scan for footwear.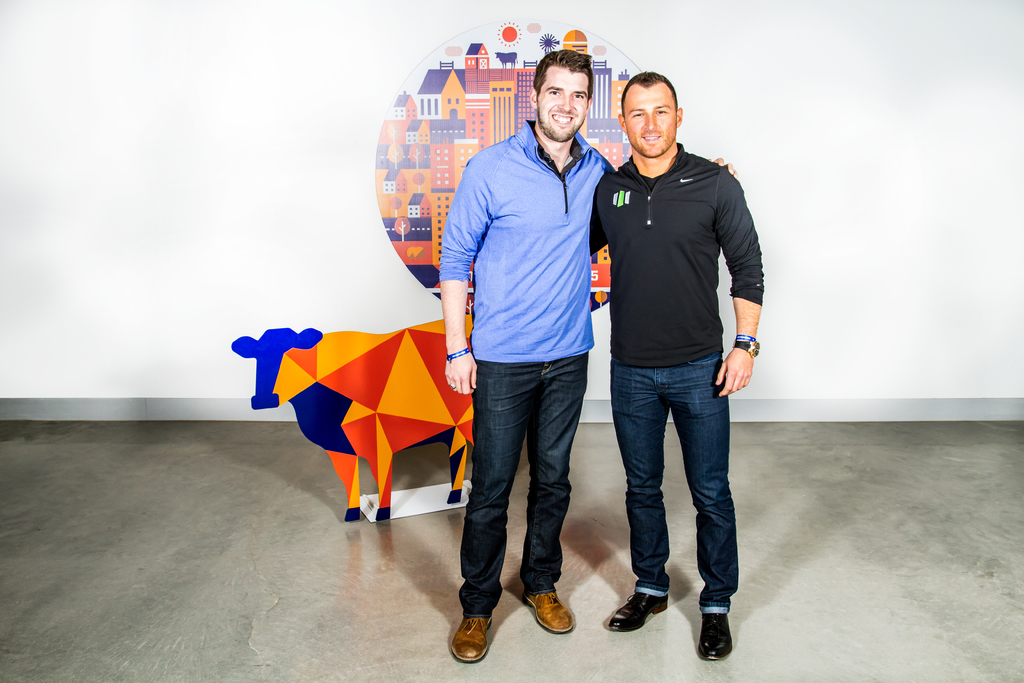
Scan result: crop(518, 591, 575, 631).
